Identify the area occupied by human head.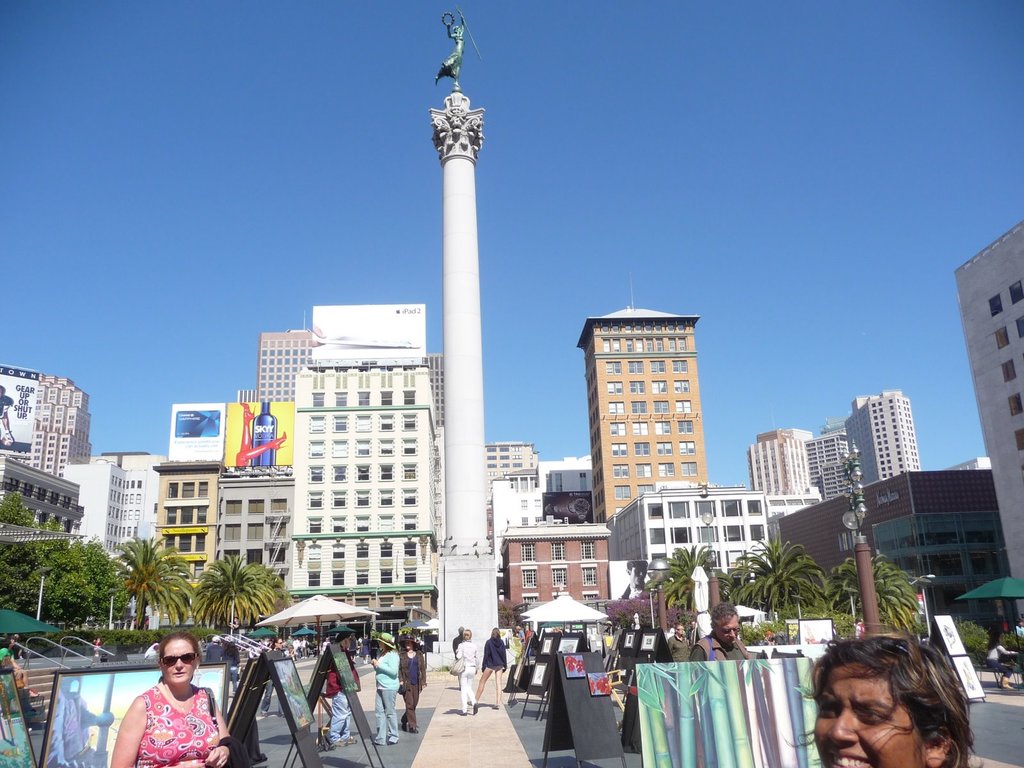
Area: <box>269,636,282,650</box>.
